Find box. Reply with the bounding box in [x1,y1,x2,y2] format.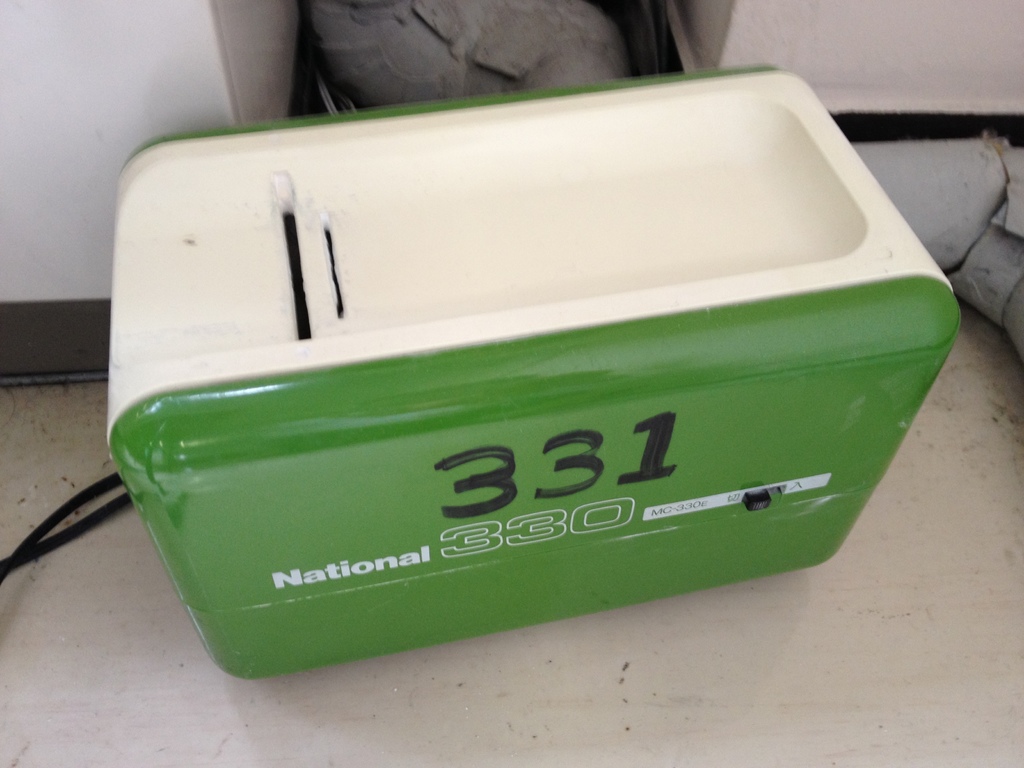
[102,63,958,679].
